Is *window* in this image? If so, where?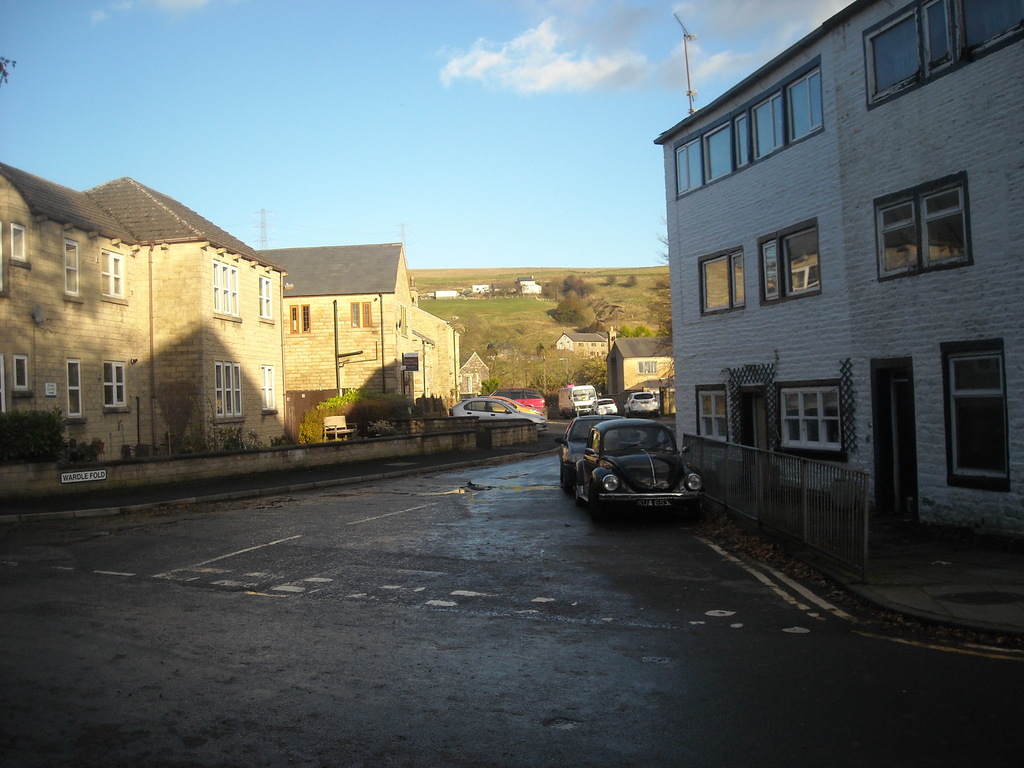
Yes, at region(778, 379, 846, 462).
